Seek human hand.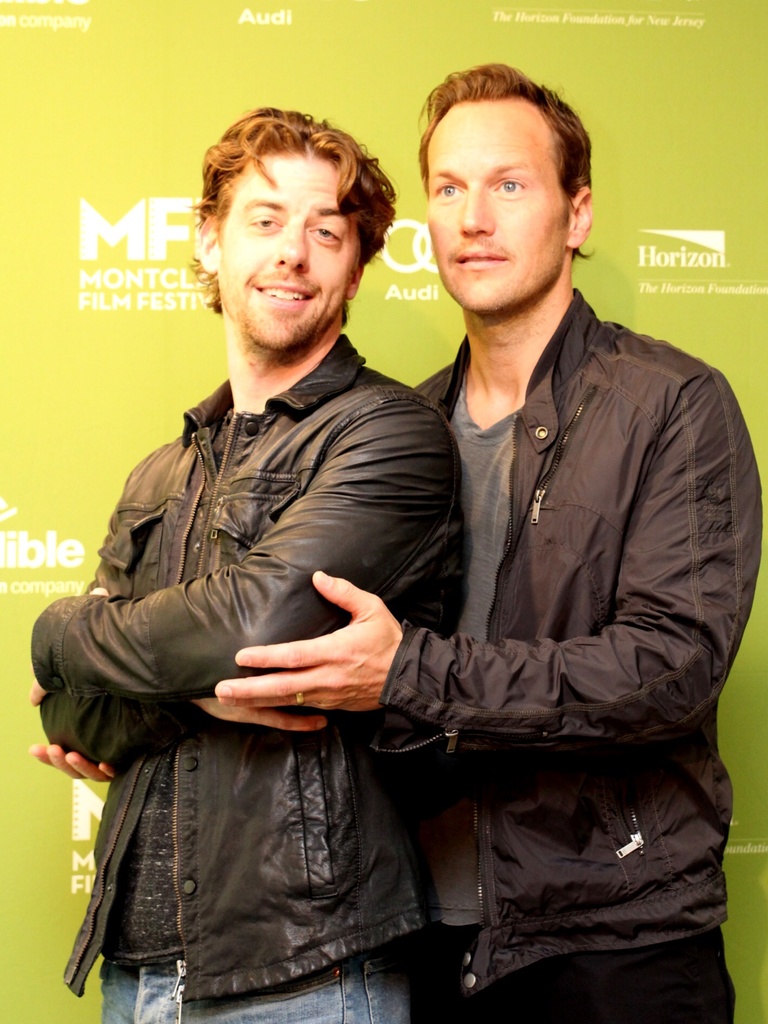
(212,572,407,719).
